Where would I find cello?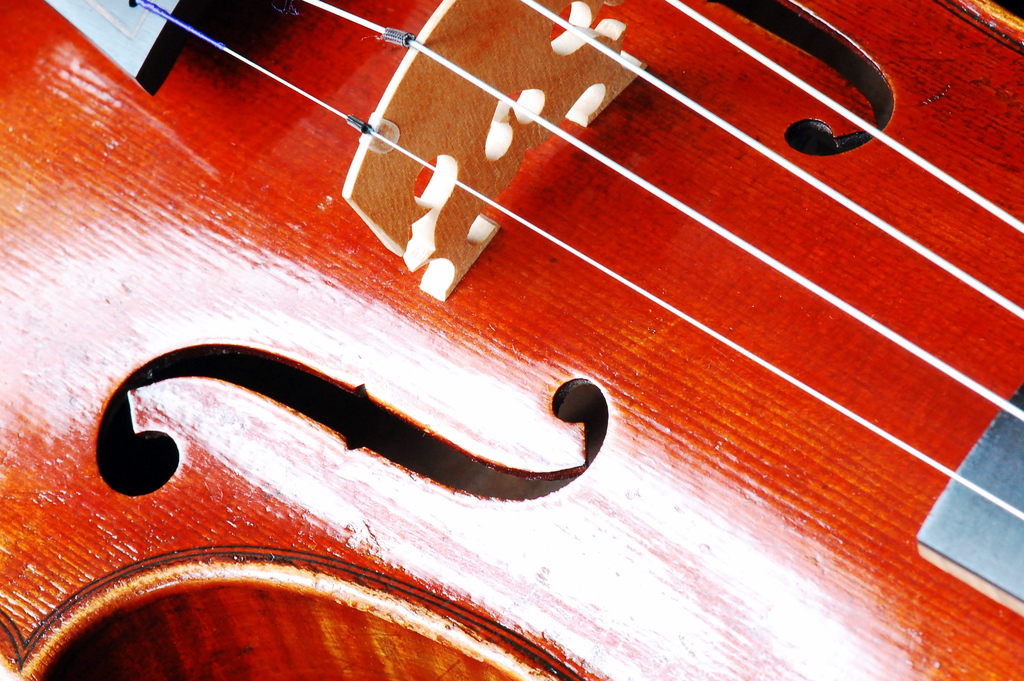
At BBox(0, 0, 1023, 680).
